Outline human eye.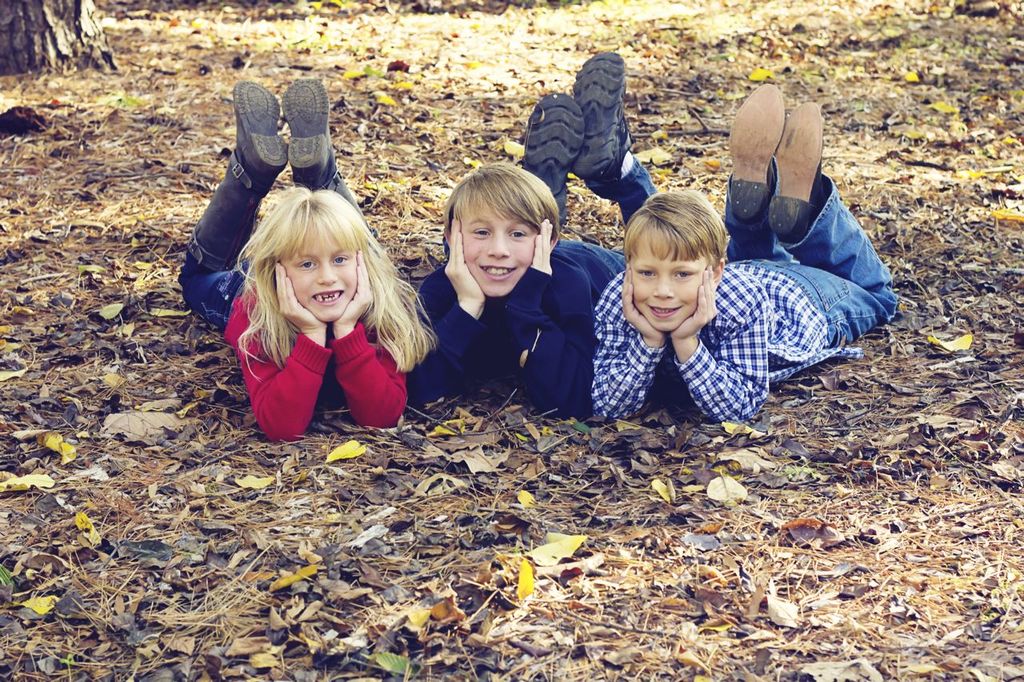
Outline: x1=673 y1=268 x2=694 y2=280.
